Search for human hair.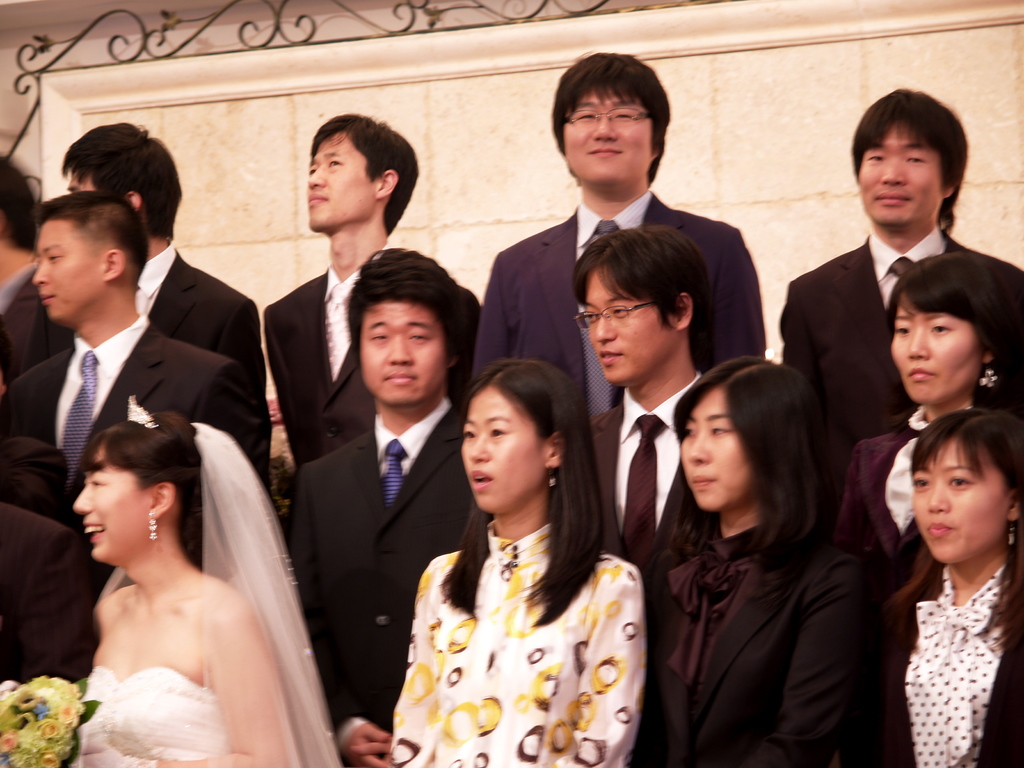
Found at x1=80 y1=413 x2=199 y2=570.
